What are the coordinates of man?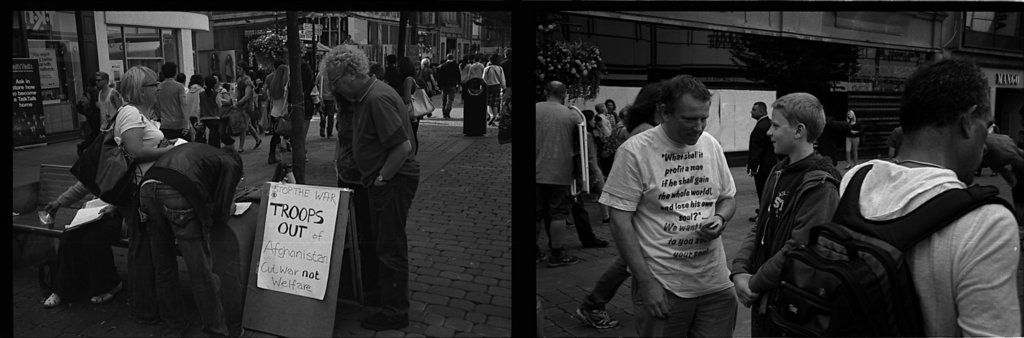
BBox(263, 57, 292, 163).
